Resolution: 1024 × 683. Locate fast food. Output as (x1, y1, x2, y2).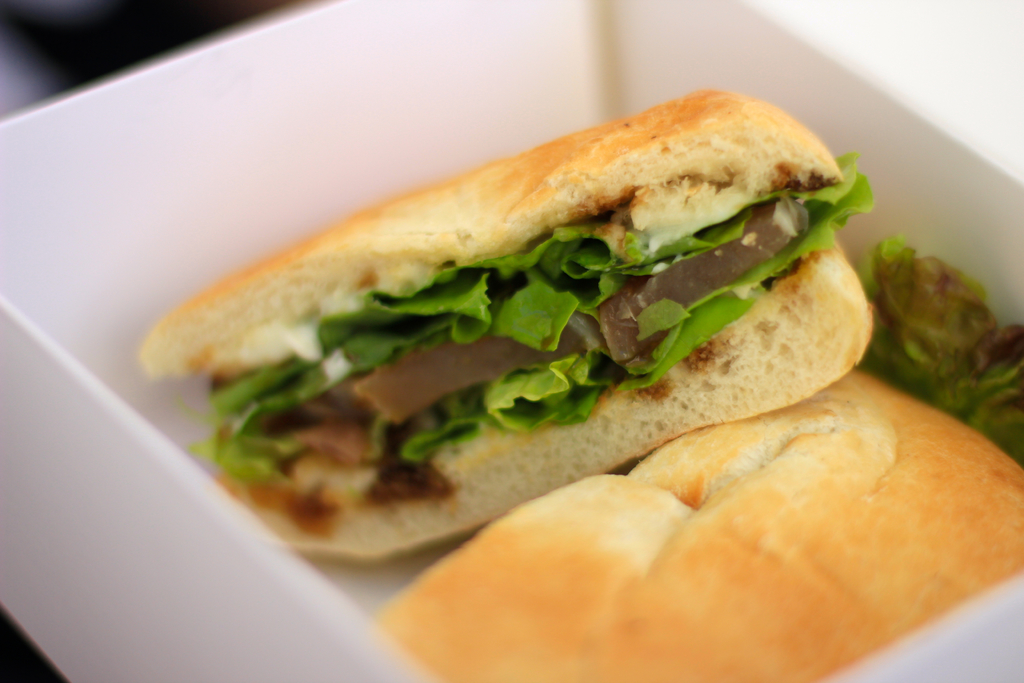
(159, 84, 890, 498).
